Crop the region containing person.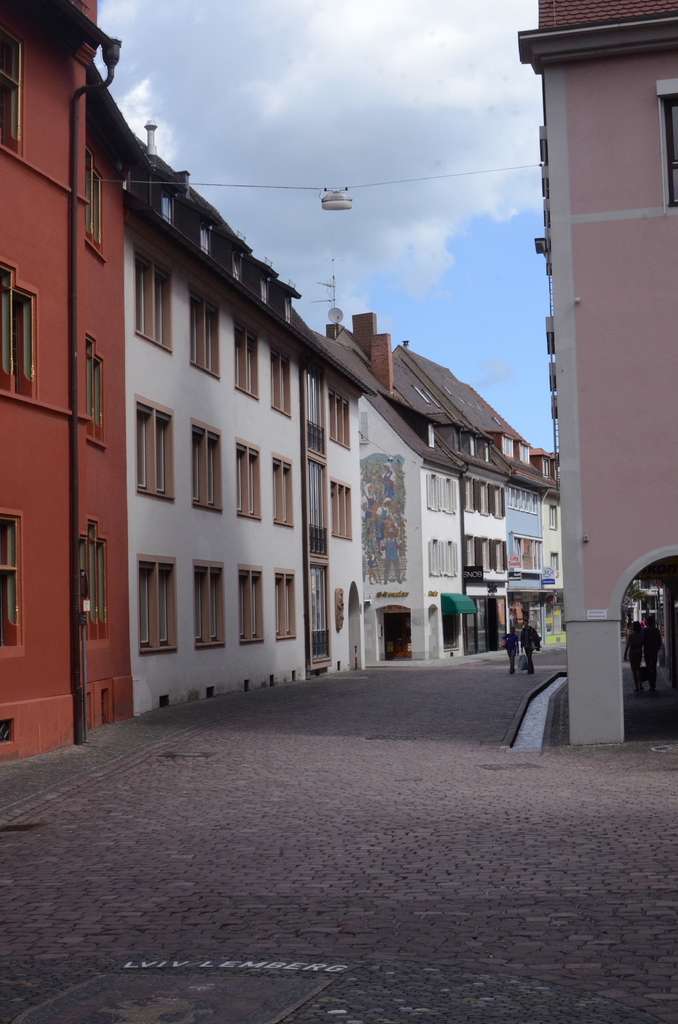
Crop region: {"x1": 624, "y1": 620, "x2": 645, "y2": 700}.
